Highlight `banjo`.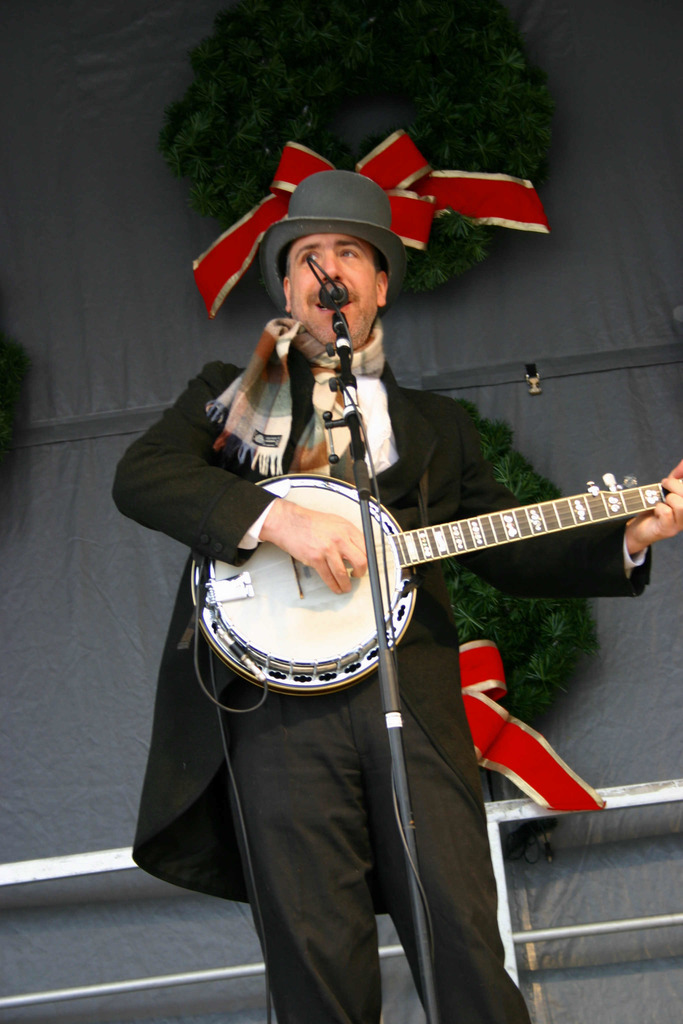
Highlighted region: (135, 397, 664, 716).
